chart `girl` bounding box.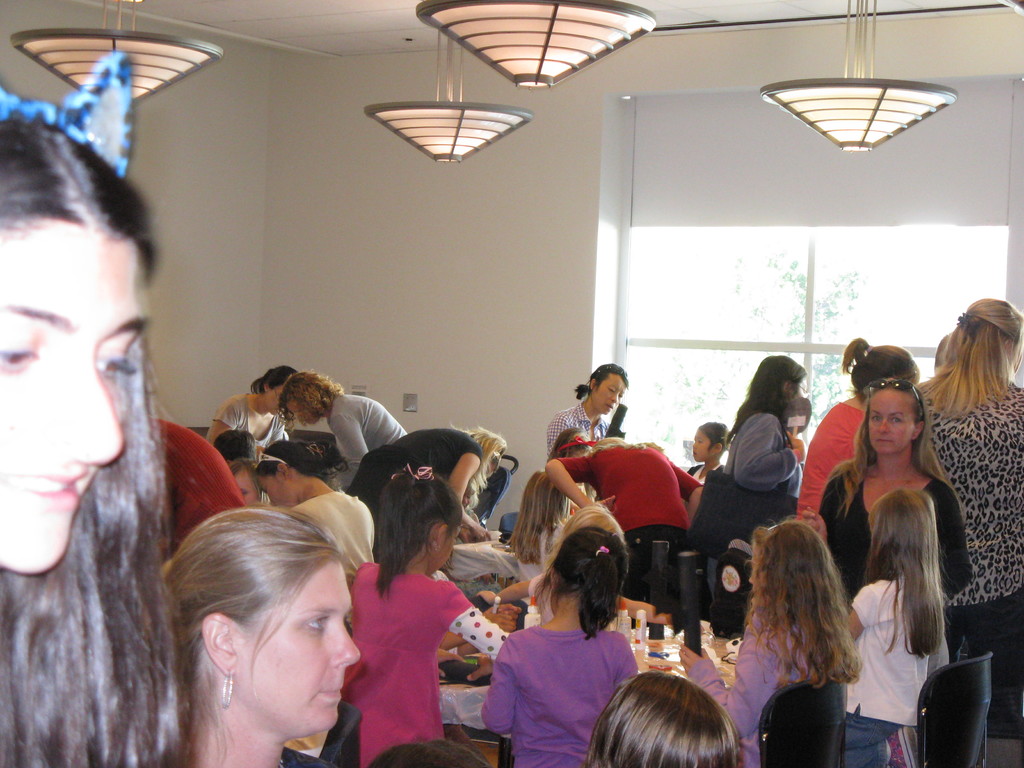
Charted: <box>483,525,640,767</box>.
